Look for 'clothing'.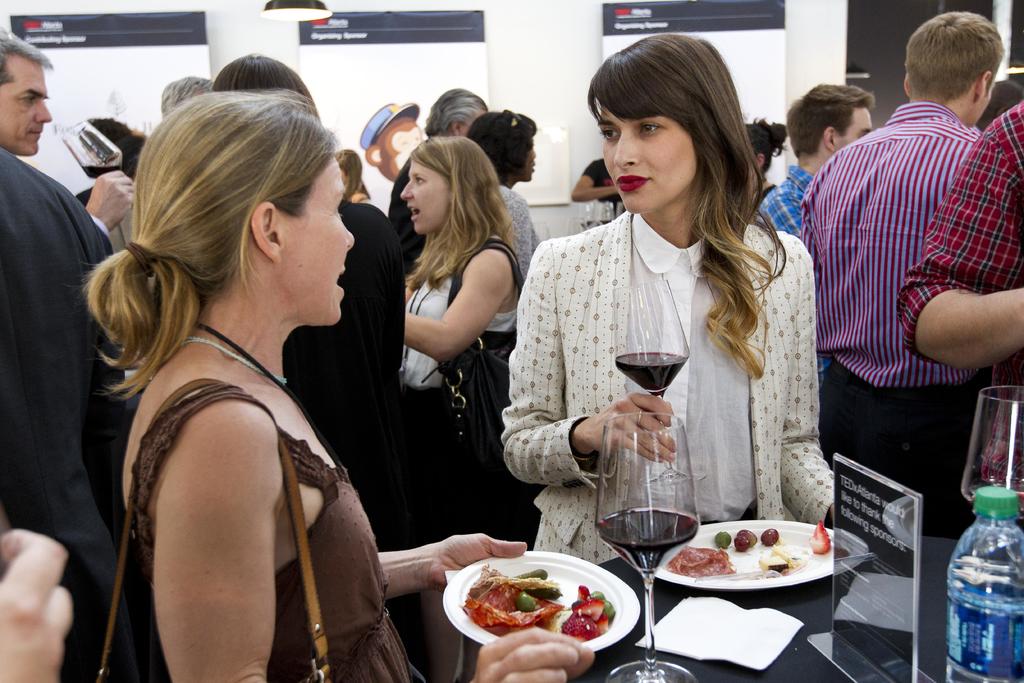
Found: select_region(496, 205, 833, 570).
